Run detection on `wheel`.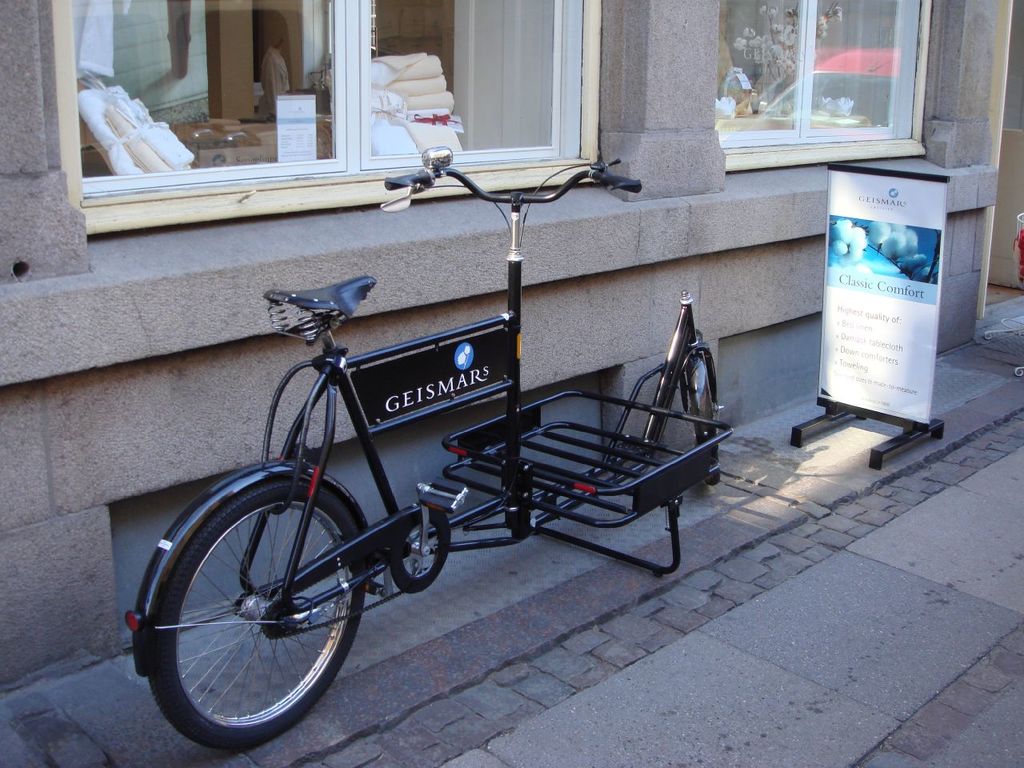
Result: 142, 480, 361, 739.
